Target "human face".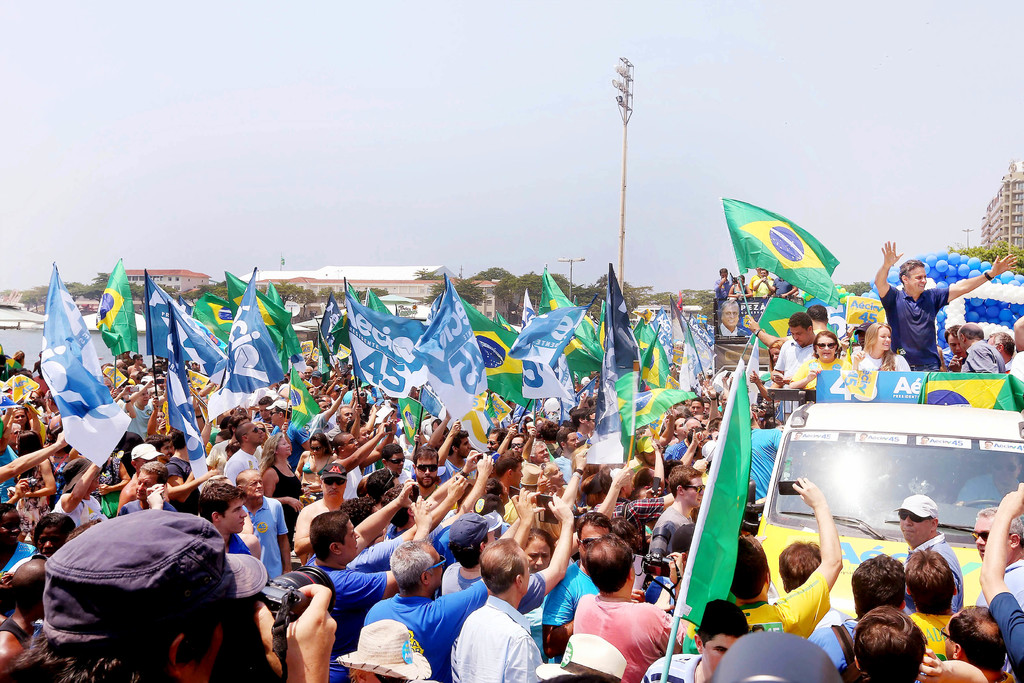
Target region: 584:416:591:427.
